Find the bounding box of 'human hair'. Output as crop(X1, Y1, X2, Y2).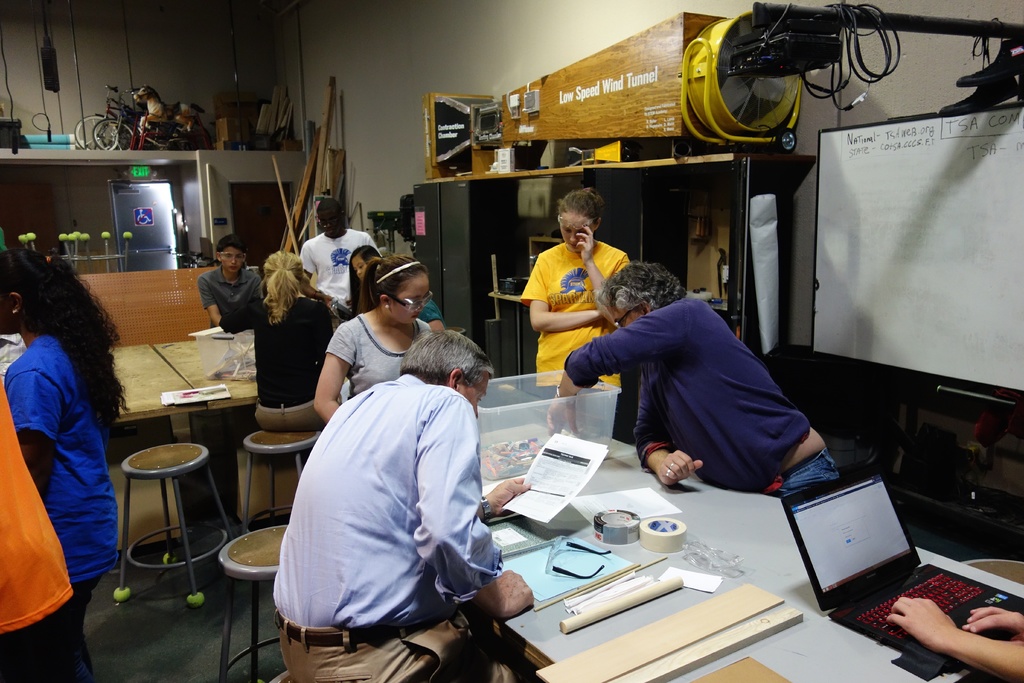
crop(347, 243, 394, 313).
